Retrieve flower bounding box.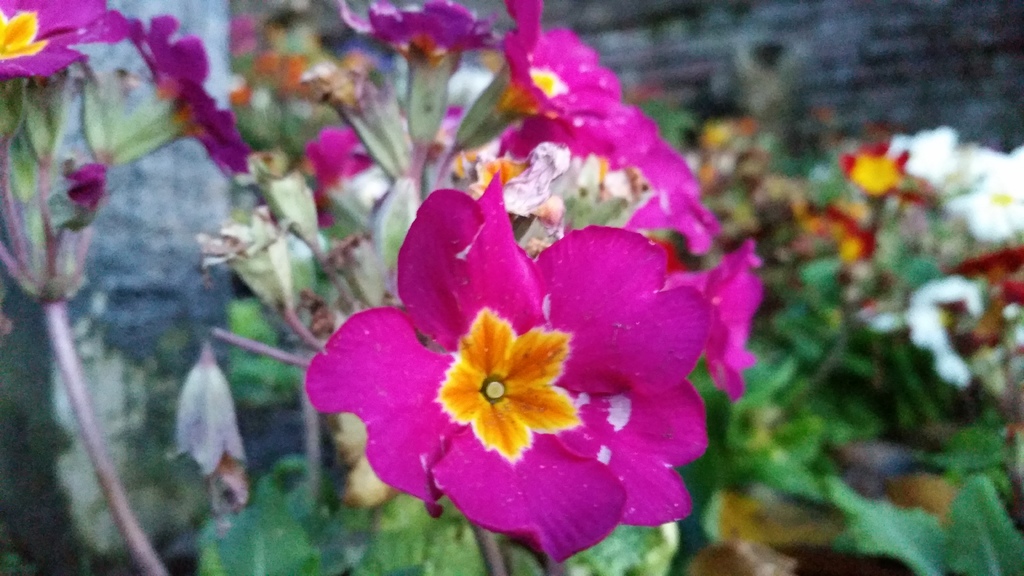
Bounding box: rect(665, 243, 764, 407).
